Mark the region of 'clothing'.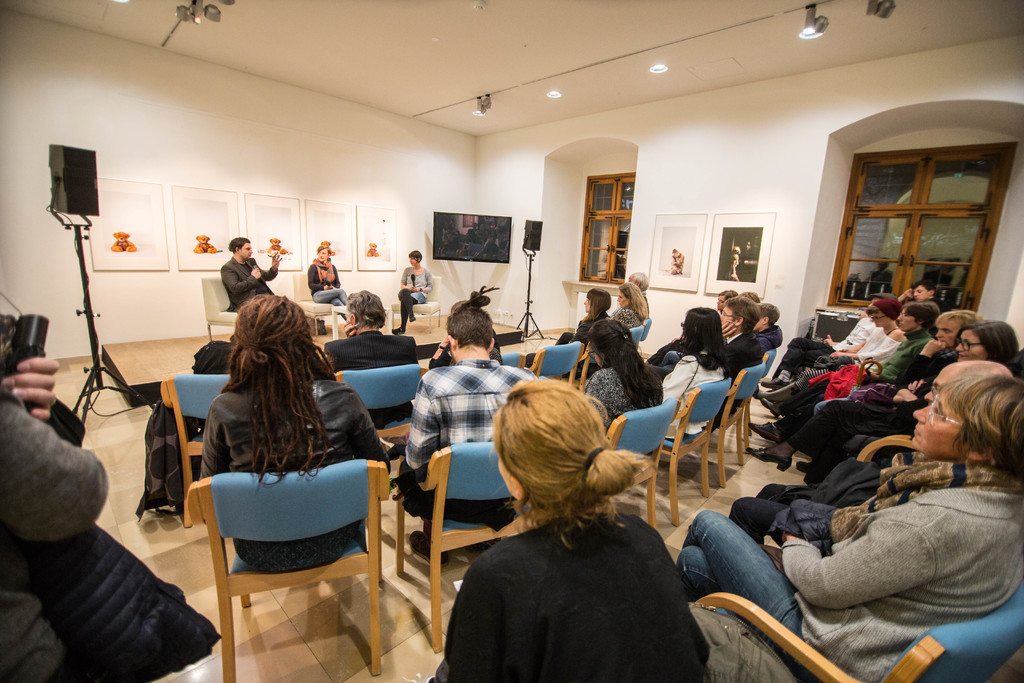
Region: <box>399,265,429,299</box>.
